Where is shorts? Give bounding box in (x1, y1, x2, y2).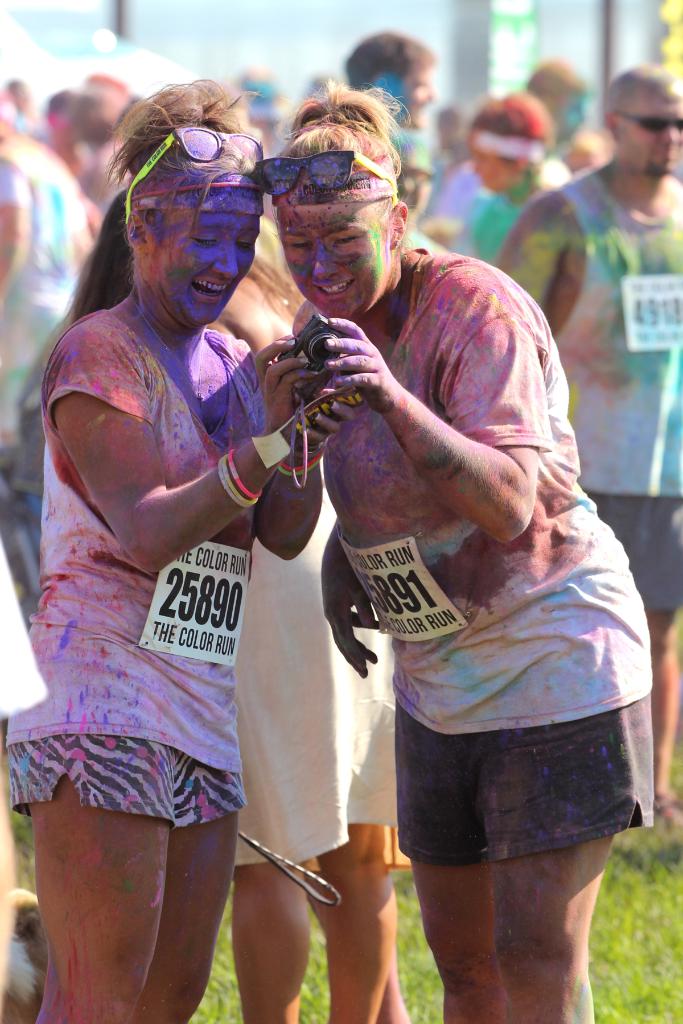
(582, 490, 682, 616).
